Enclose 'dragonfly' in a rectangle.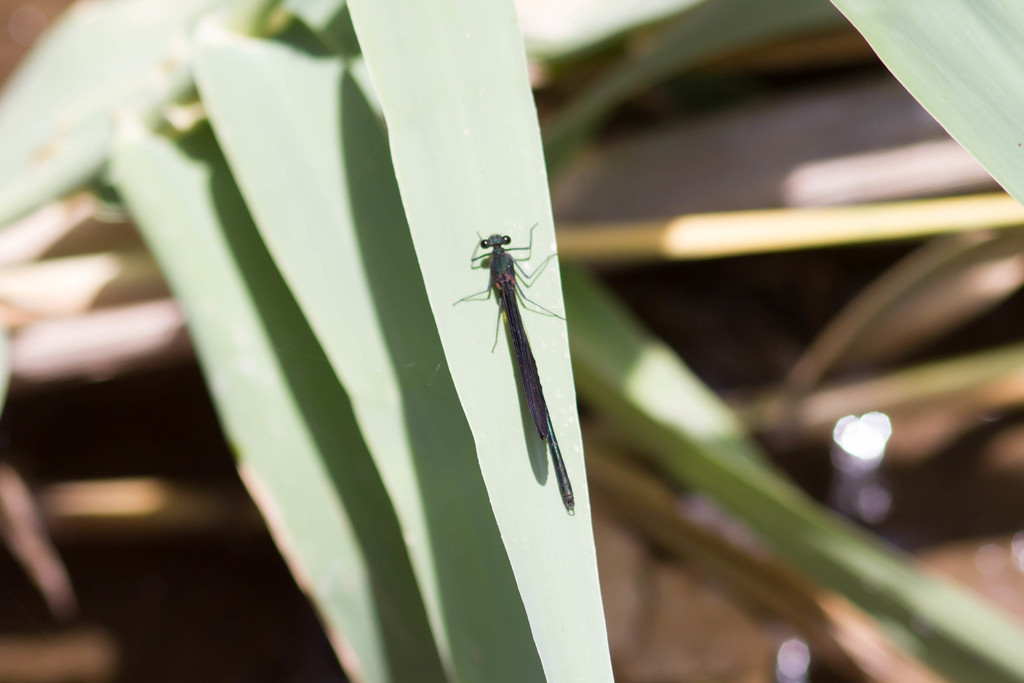
452, 219, 572, 508.
